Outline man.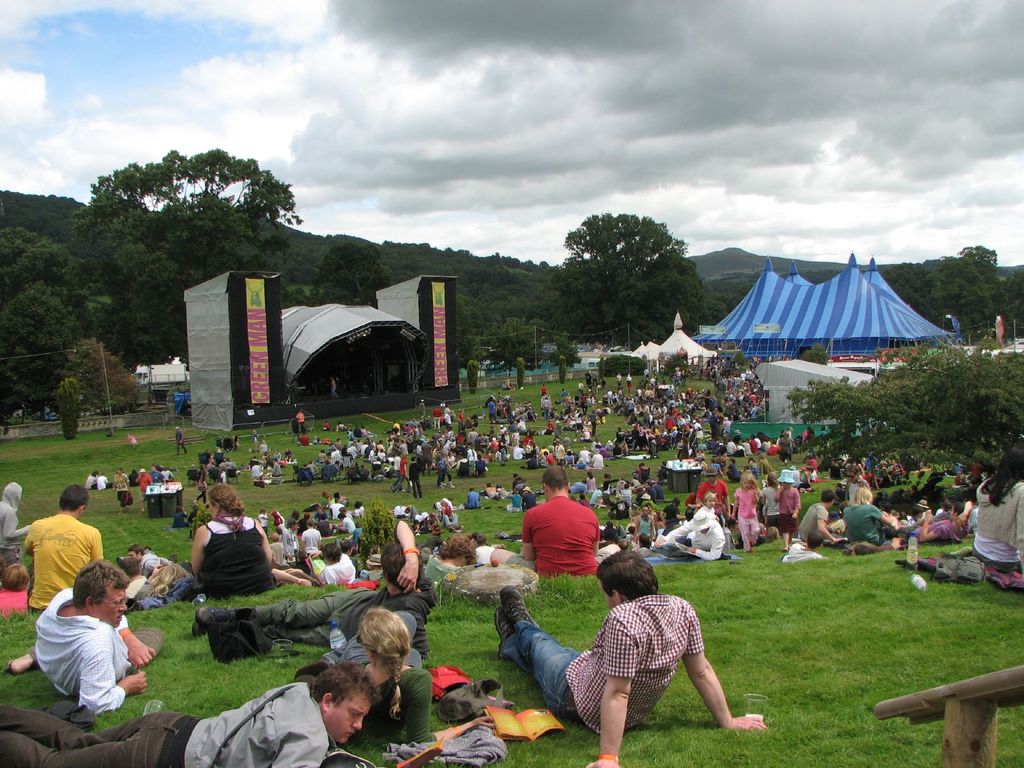
Outline: 150, 463, 166, 484.
